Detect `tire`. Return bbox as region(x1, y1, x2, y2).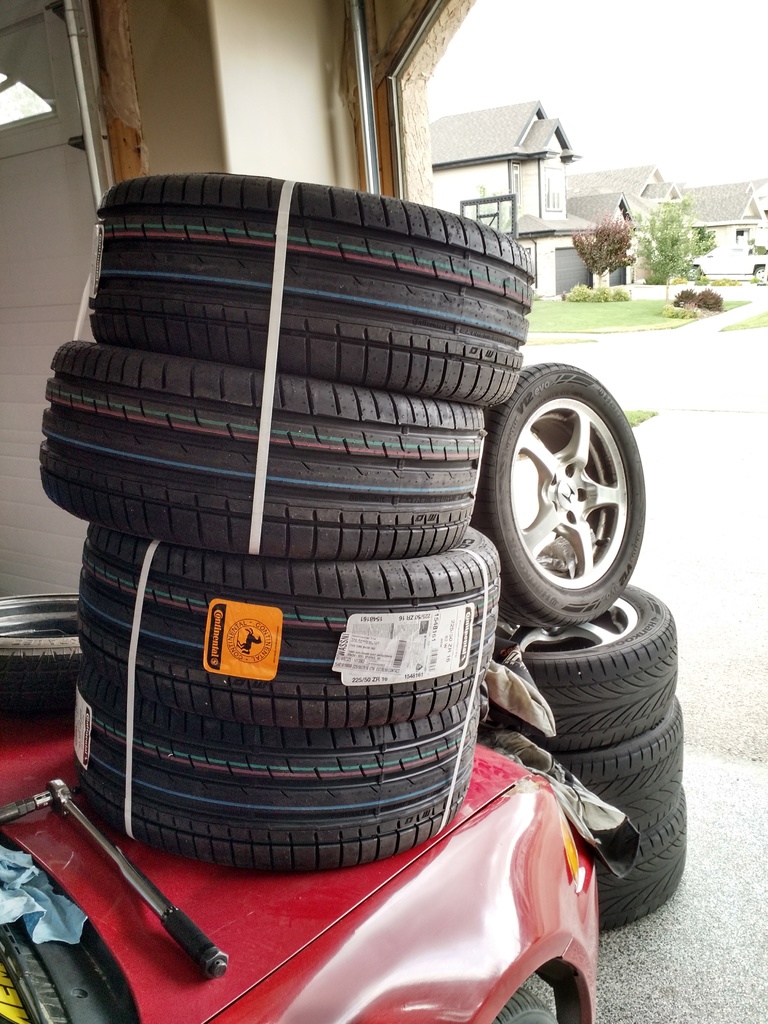
region(545, 694, 685, 820).
